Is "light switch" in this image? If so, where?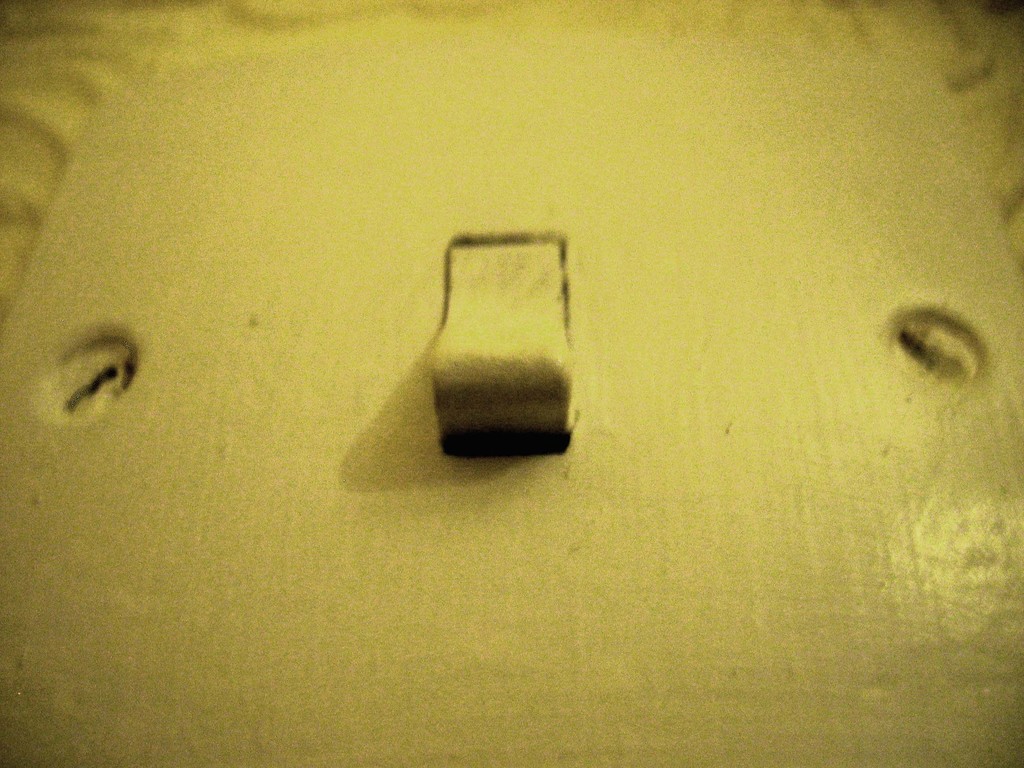
Yes, at detection(0, 0, 1023, 767).
